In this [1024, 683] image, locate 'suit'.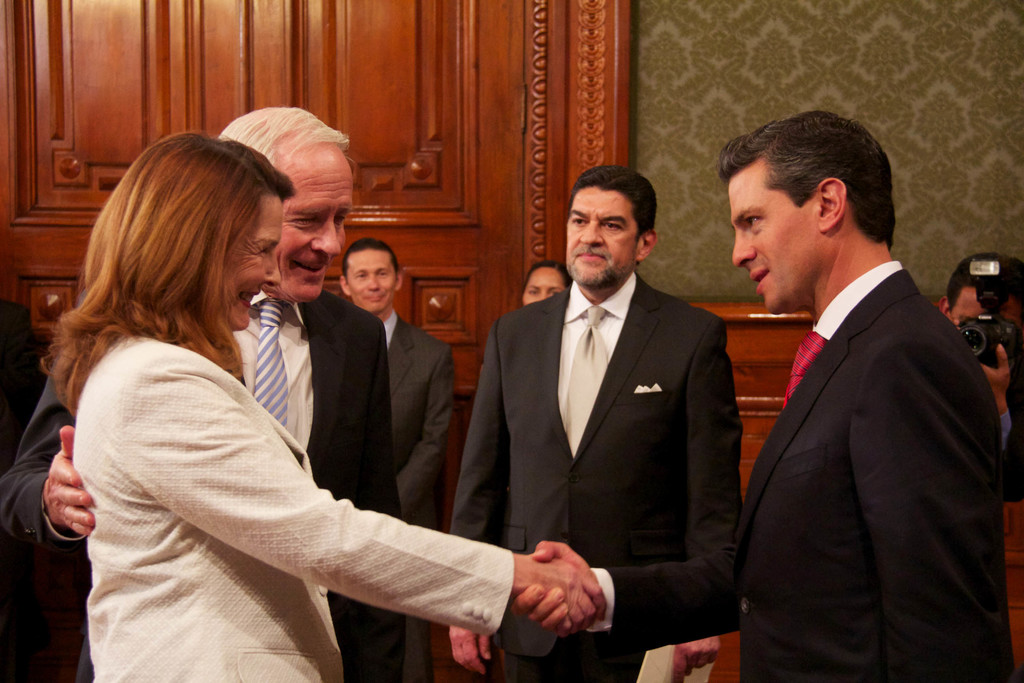
Bounding box: detection(449, 172, 757, 682).
